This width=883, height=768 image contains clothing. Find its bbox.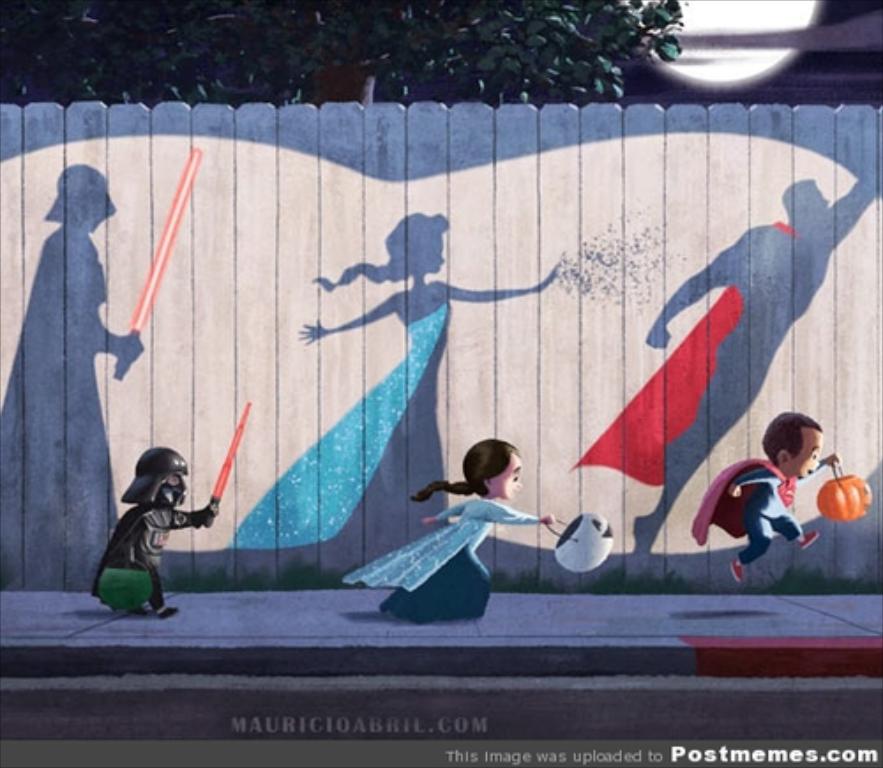
[x1=343, y1=494, x2=535, y2=627].
